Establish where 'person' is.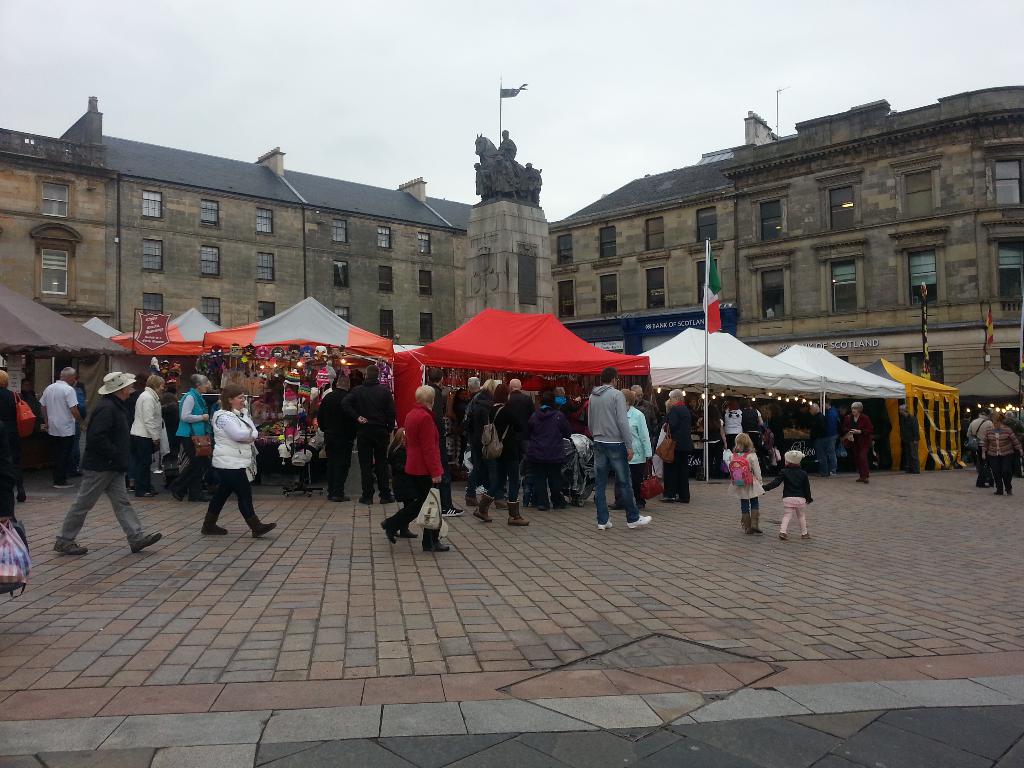
Established at {"left": 755, "top": 447, "right": 813, "bottom": 543}.
